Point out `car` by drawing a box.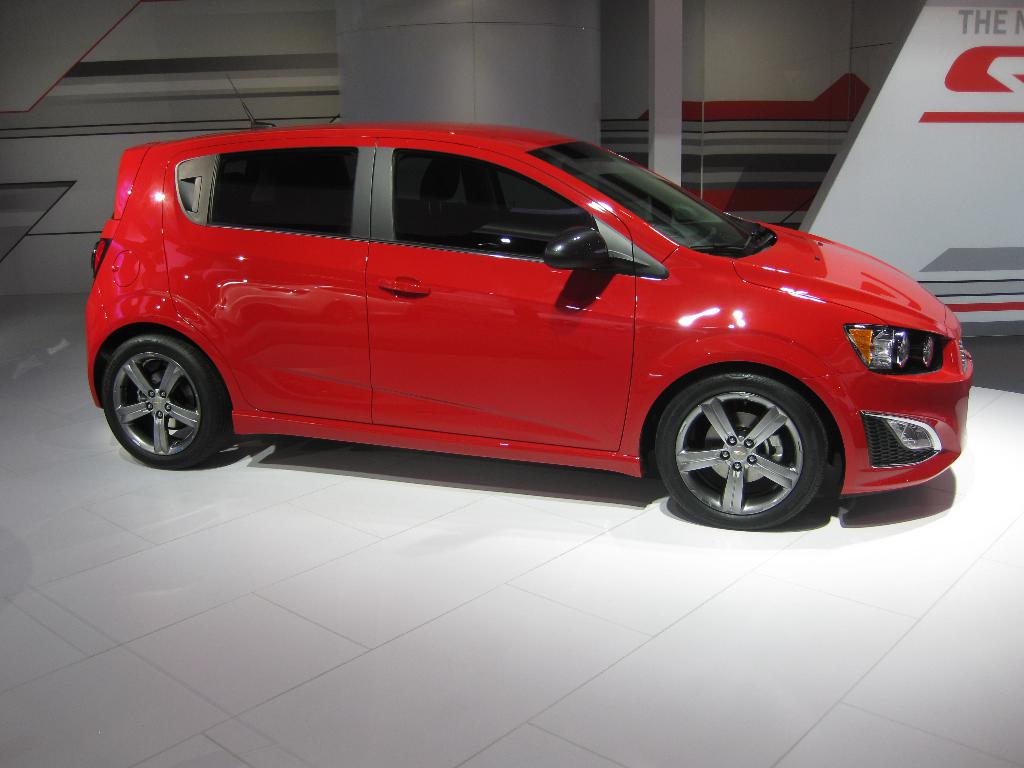
x1=71, y1=112, x2=966, y2=536.
